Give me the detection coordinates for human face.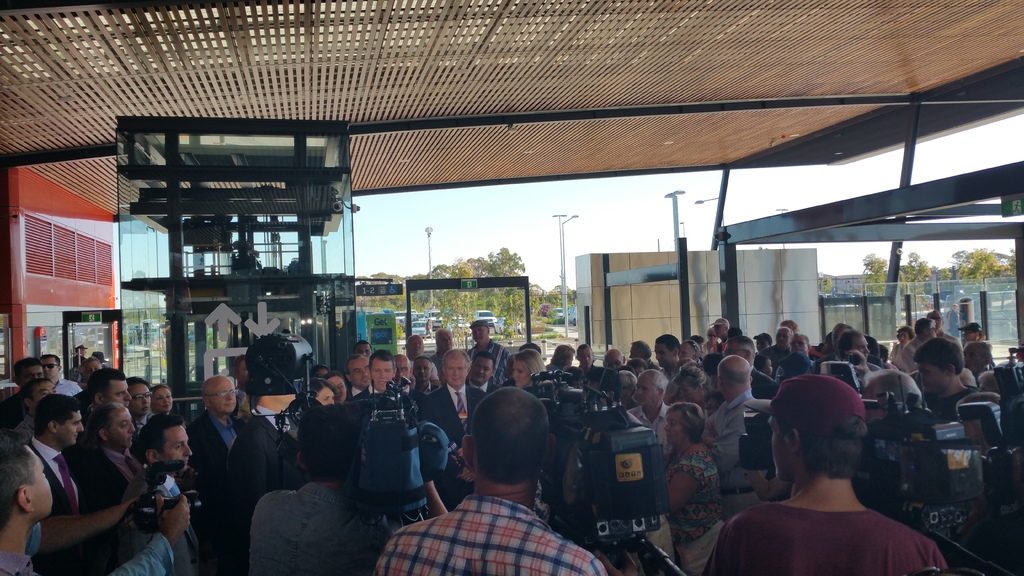
pyautogui.locateOnScreen(40, 357, 60, 377).
